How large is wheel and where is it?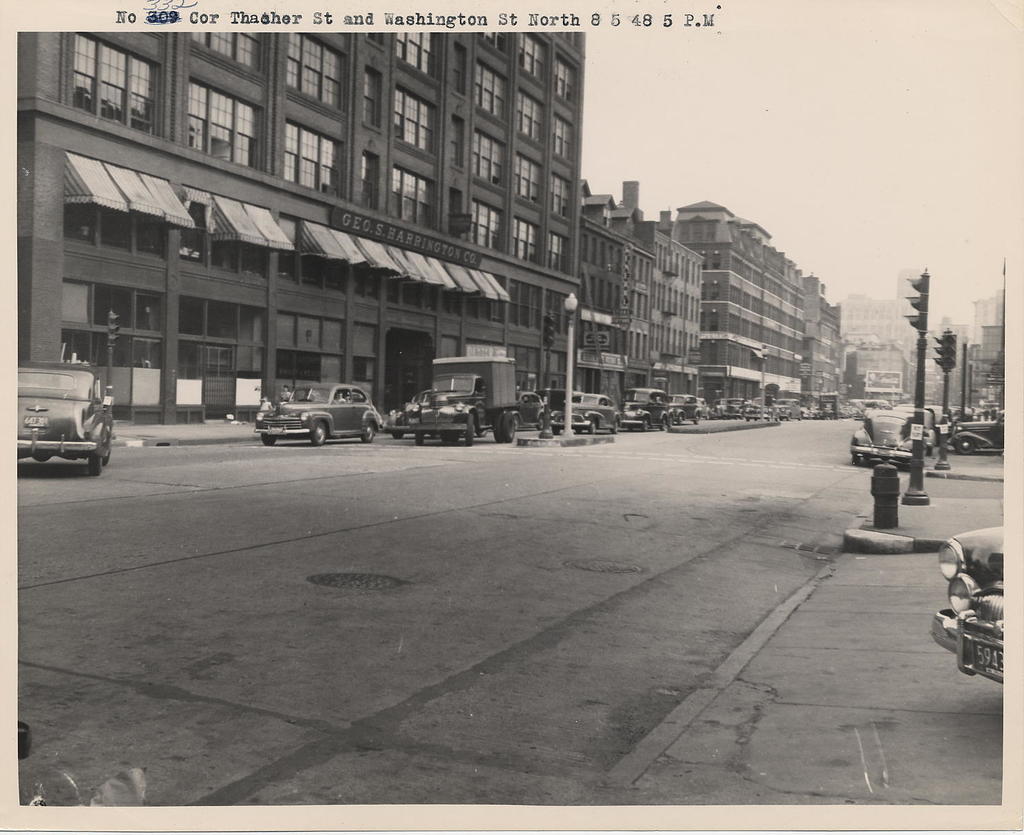
Bounding box: (left=694, top=412, right=700, bottom=427).
